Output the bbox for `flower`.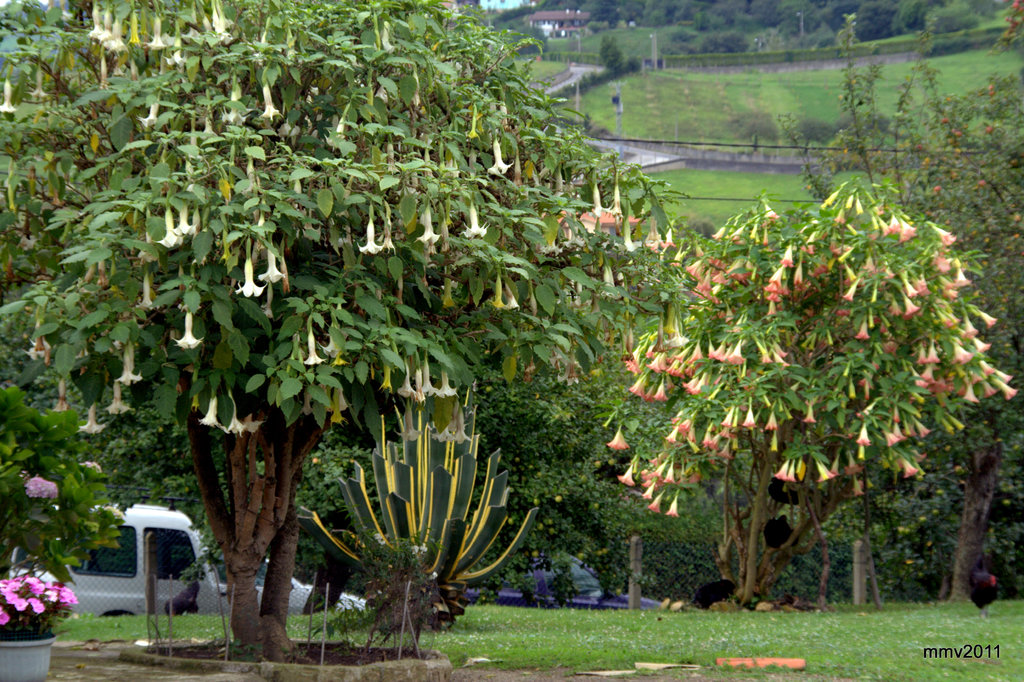
(357,219,383,253).
